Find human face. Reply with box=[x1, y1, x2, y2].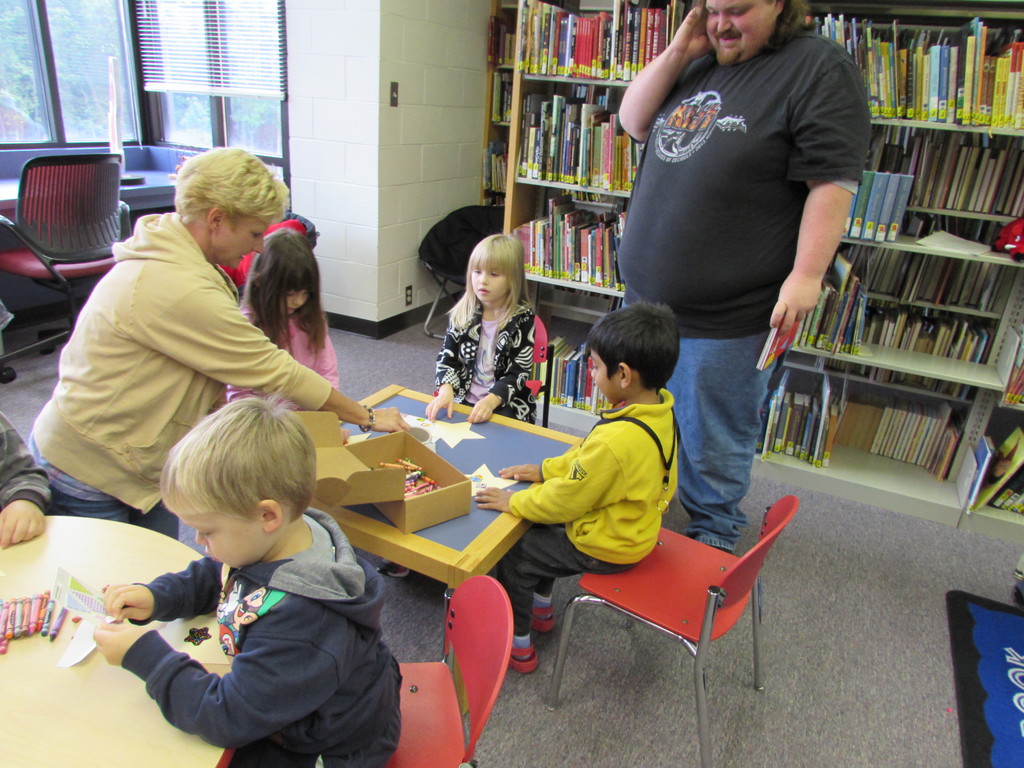
box=[588, 348, 620, 401].
